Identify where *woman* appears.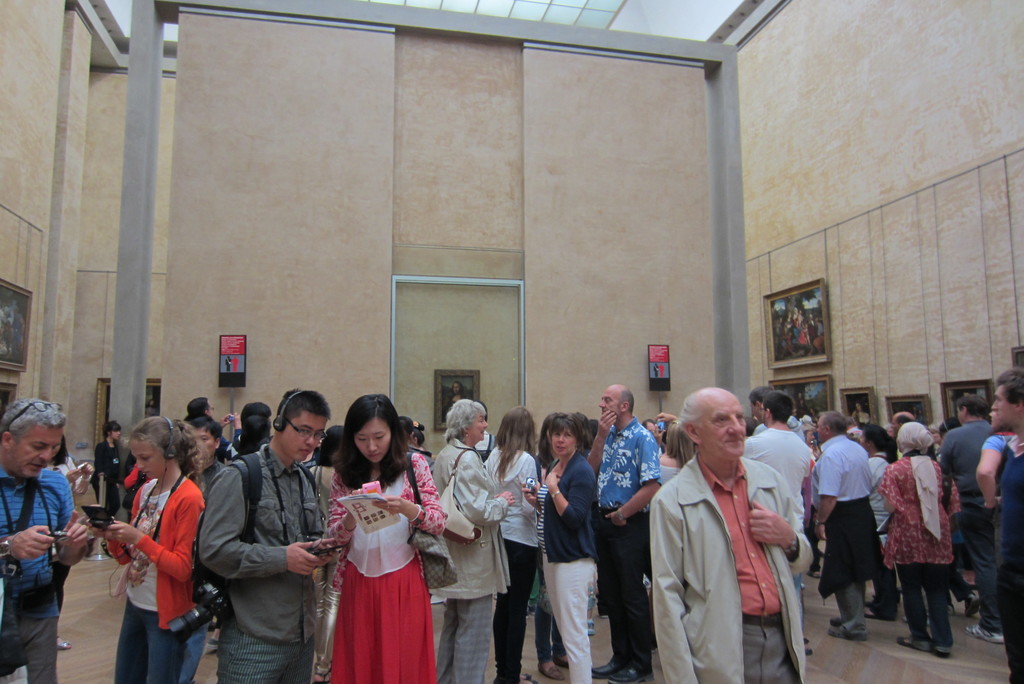
Appears at x1=877 y1=421 x2=964 y2=662.
